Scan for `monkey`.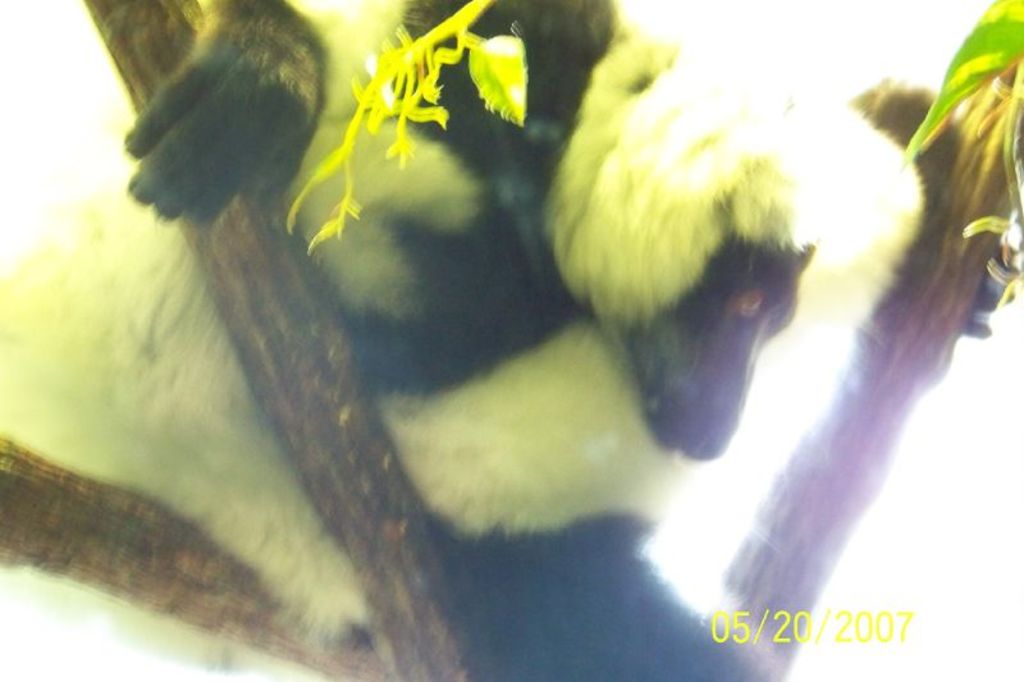
Scan result: 0/0/1023/681.
